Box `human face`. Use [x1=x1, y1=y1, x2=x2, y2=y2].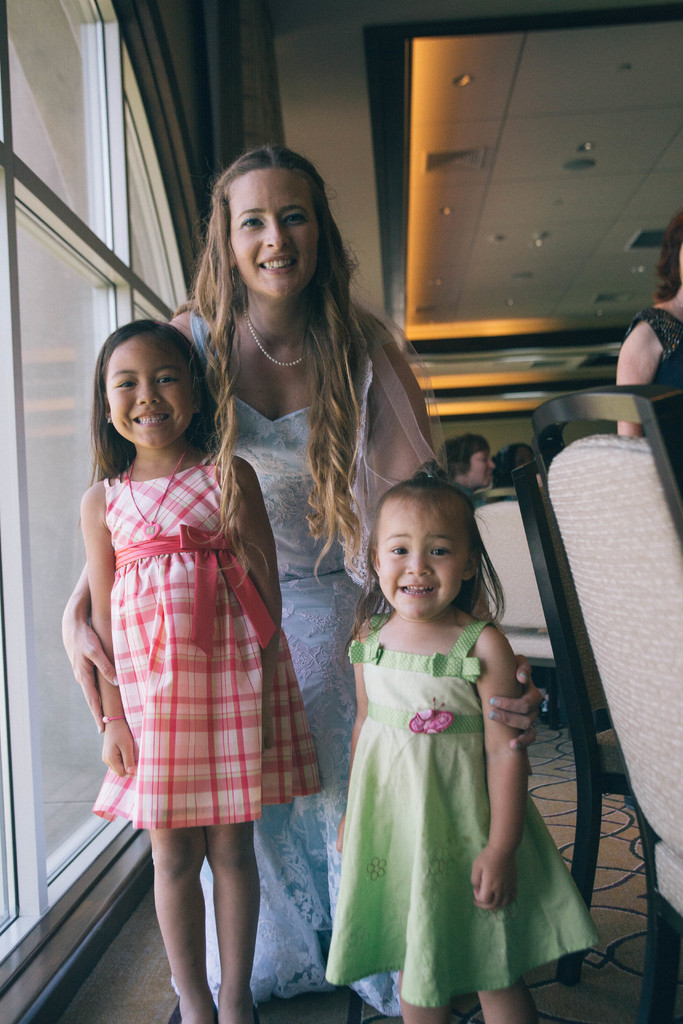
[x1=229, y1=167, x2=316, y2=293].
